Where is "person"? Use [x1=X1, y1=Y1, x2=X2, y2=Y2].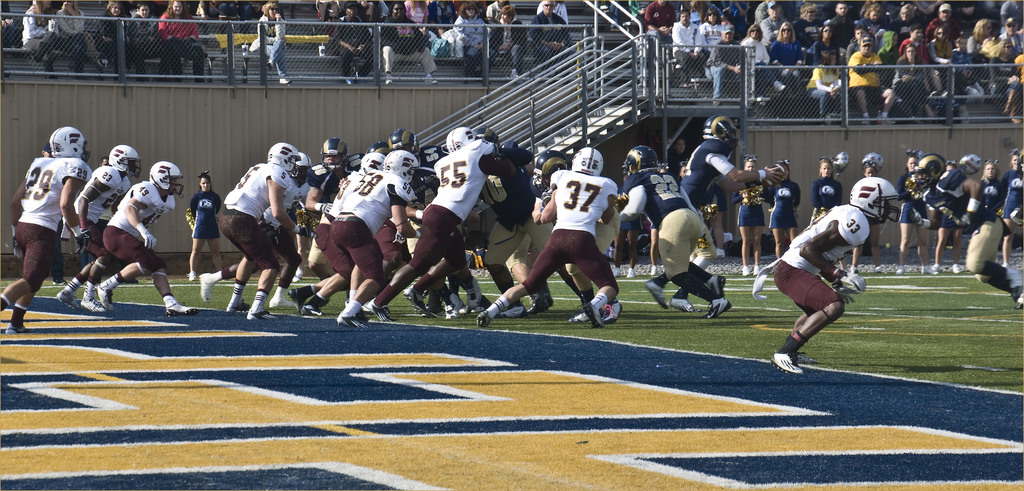
[x1=179, y1=171, x2=229, y2=289].
